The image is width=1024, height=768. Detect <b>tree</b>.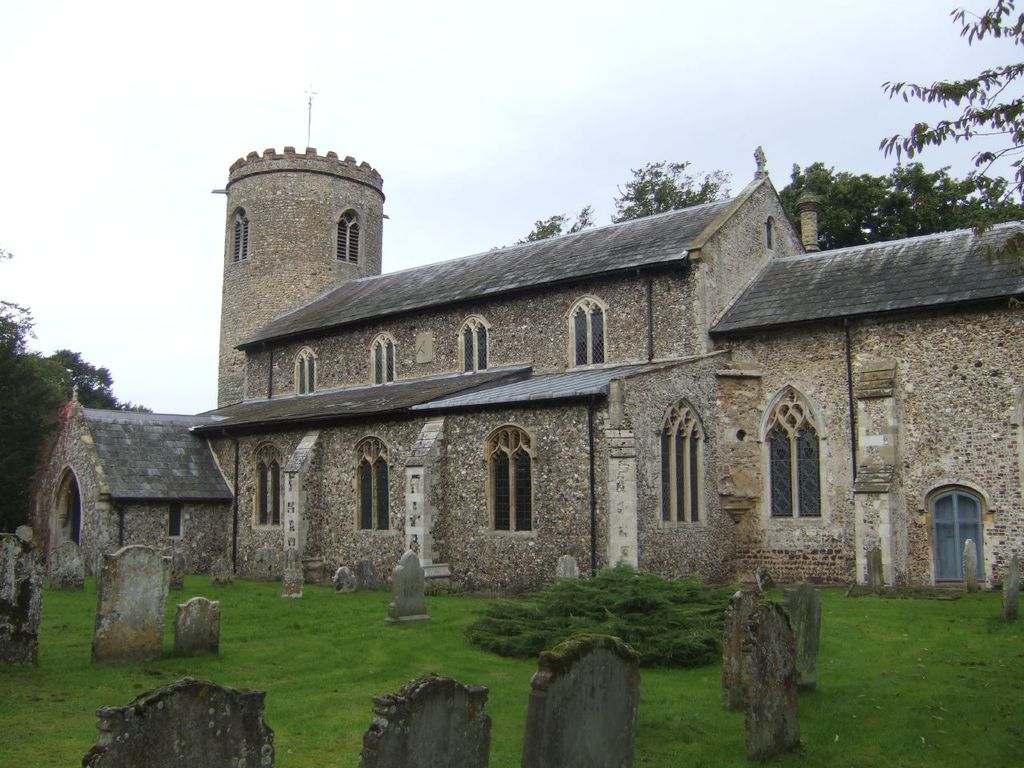
Detection: 511:149:1023:251.
